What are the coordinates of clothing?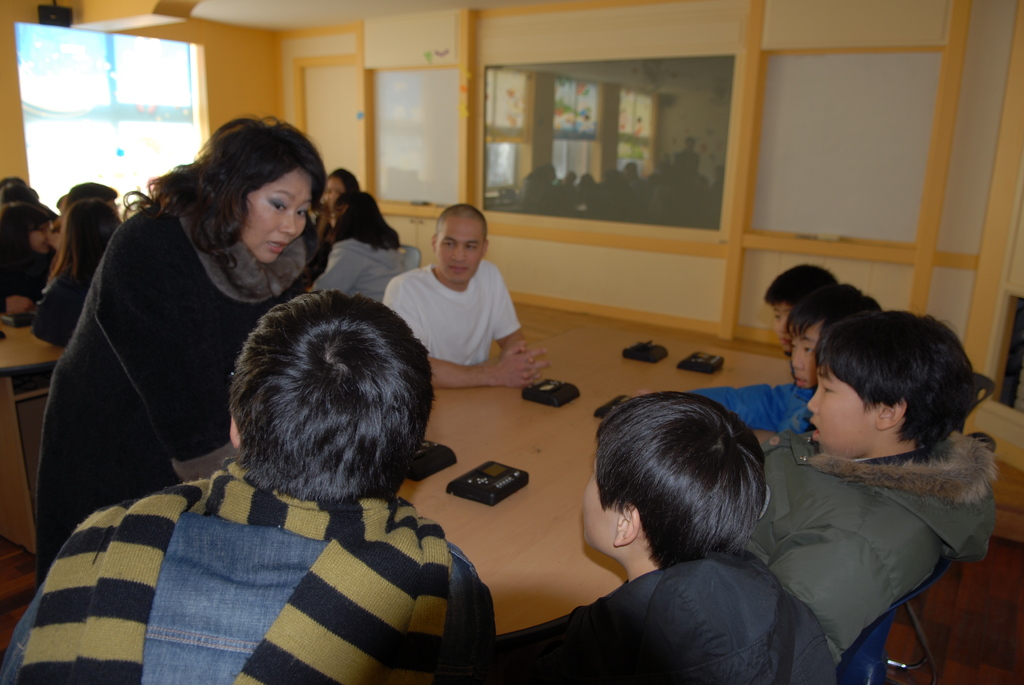
{"left": 380, "top": 258, "right": 522, "bottom": 367}.
